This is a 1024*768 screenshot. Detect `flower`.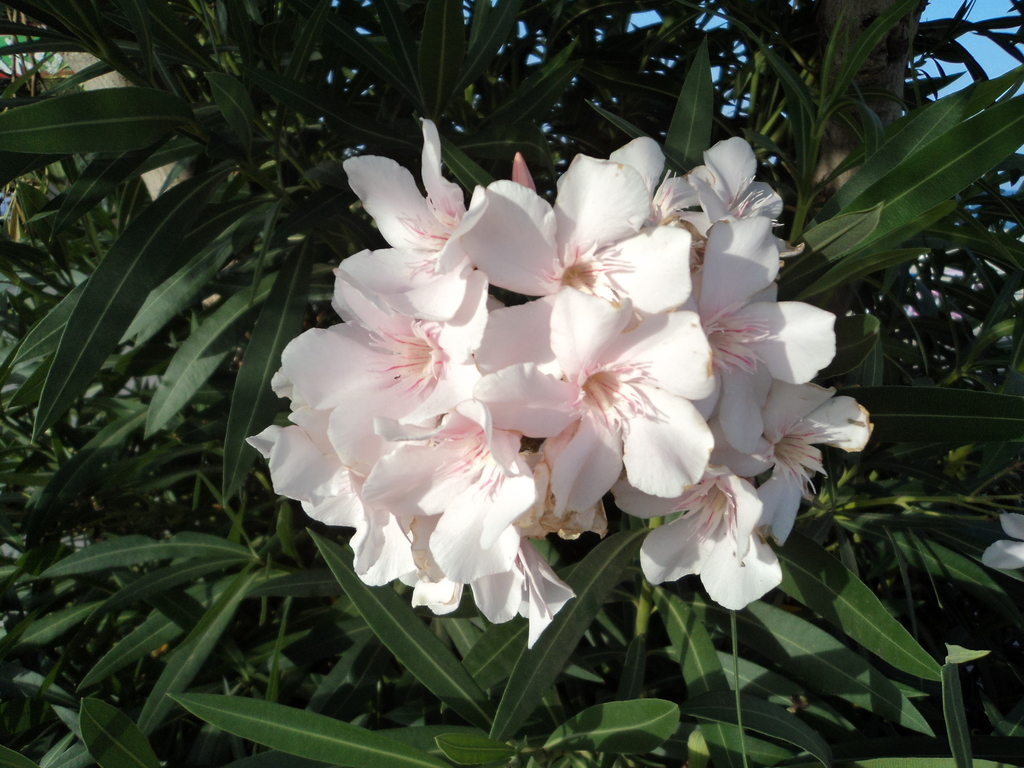
<box>239,106,877,653</box>.
